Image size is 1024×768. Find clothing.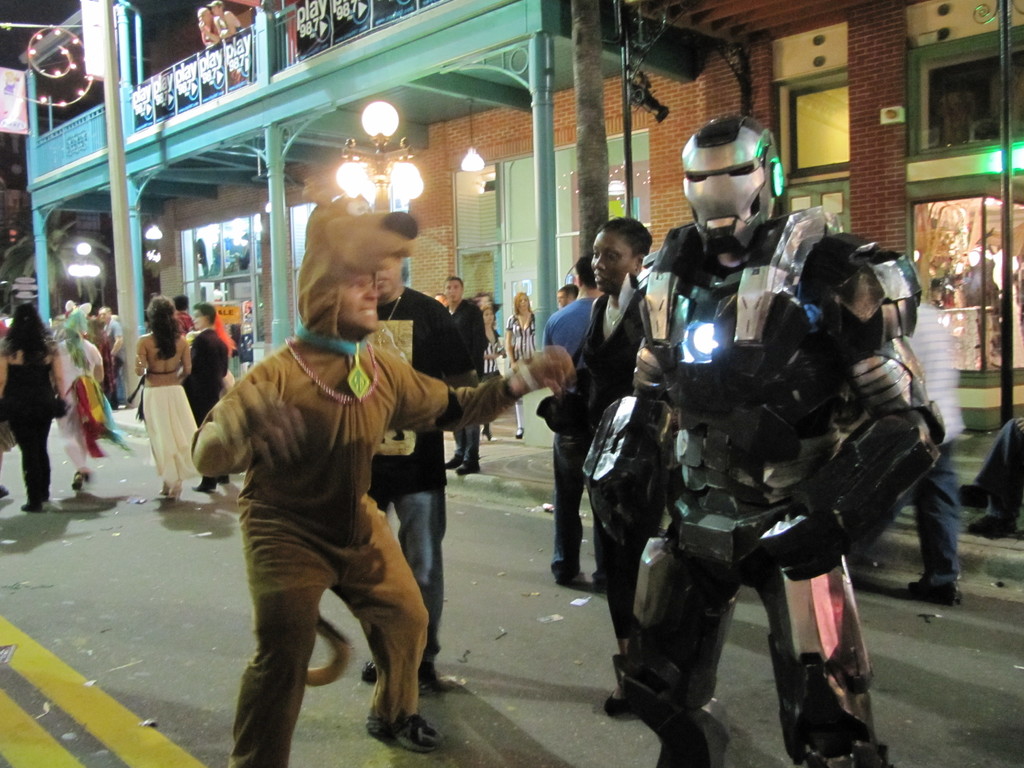
BBox(55, 333, 101, 473).
